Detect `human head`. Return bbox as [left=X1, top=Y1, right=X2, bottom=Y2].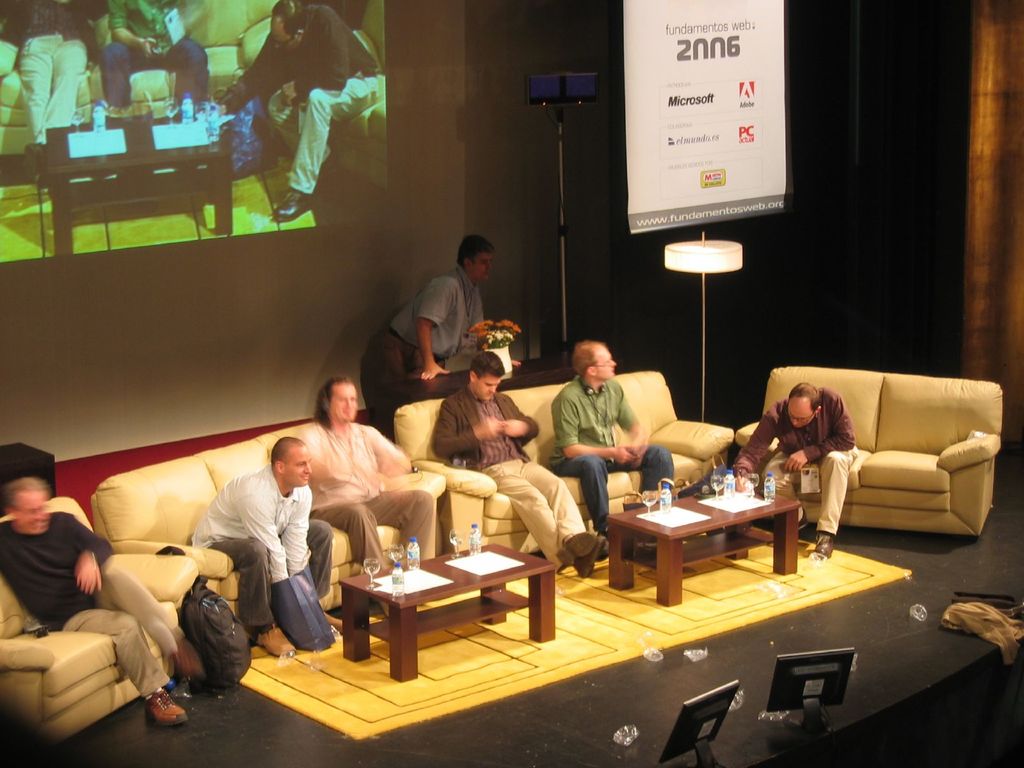
[left=469, top=353, right=505, bottom=404].
